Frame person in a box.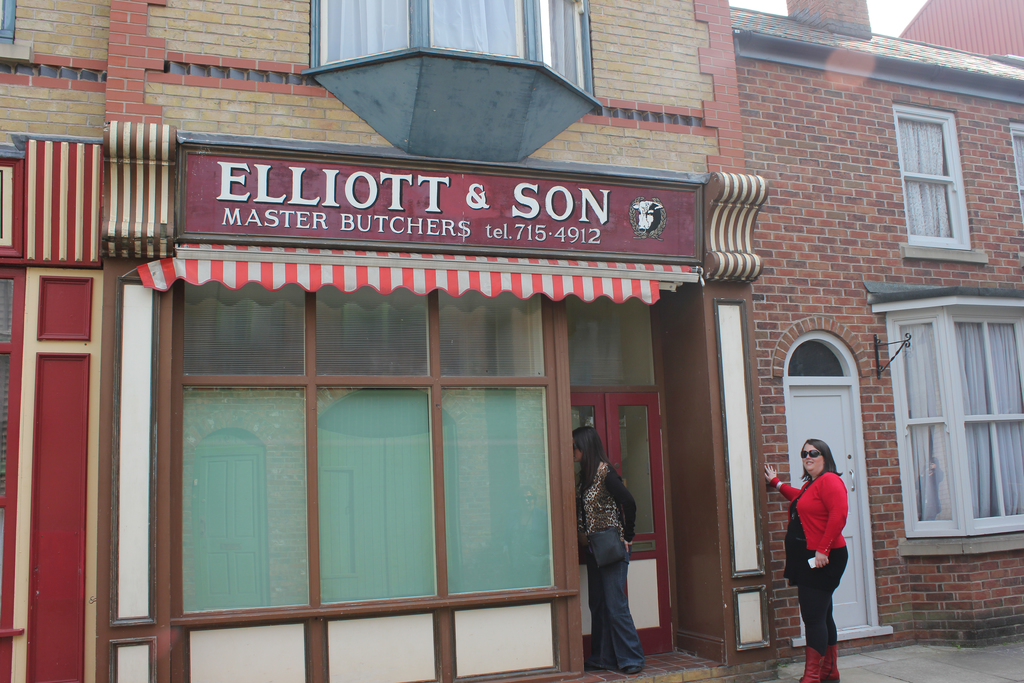
bbox(764, 437, 852, 682).
